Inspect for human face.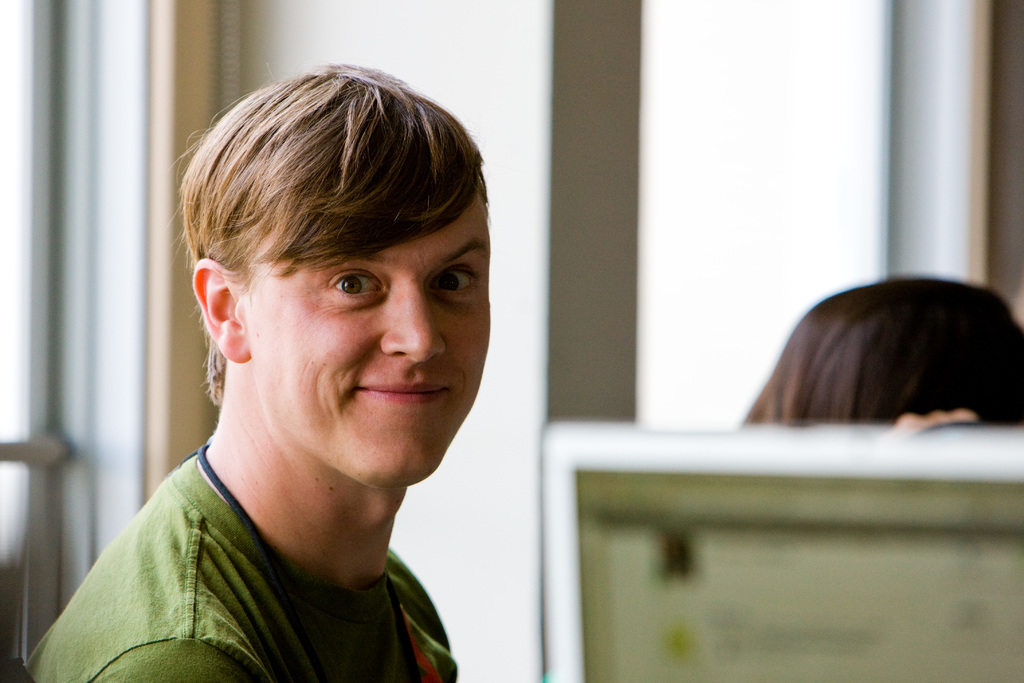
Inspection: region(239, 188, 502, 503).
